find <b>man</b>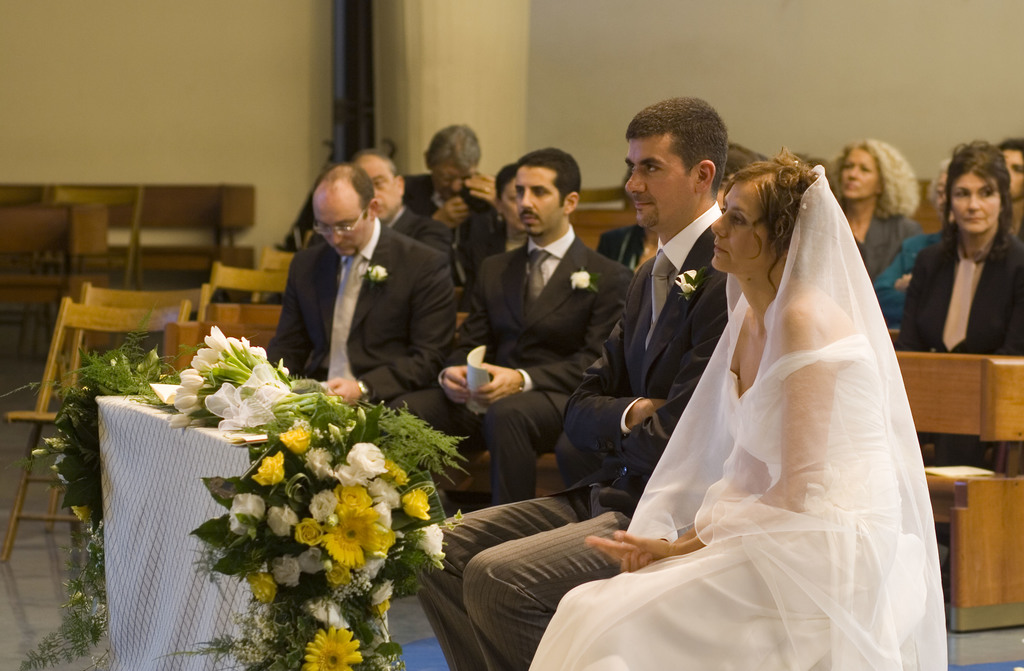
{"x1": 273, "y1": 163, "x2": 456, "y2": 397}
